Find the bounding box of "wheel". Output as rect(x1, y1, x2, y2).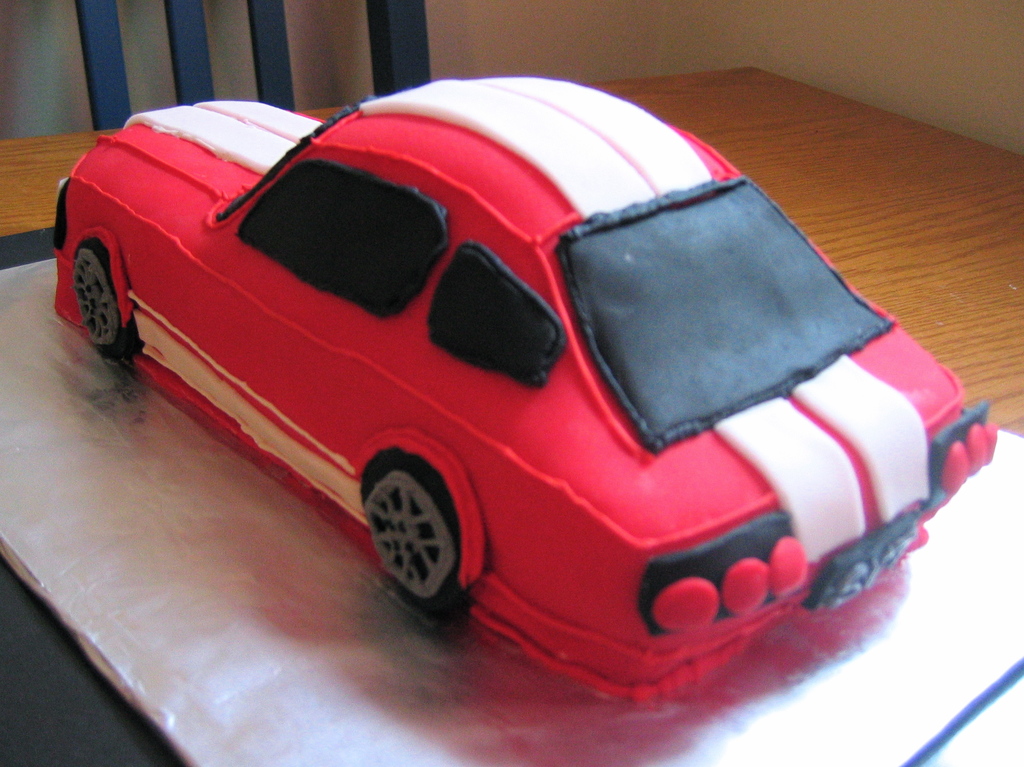
rect(70, 244, 140, 362).
